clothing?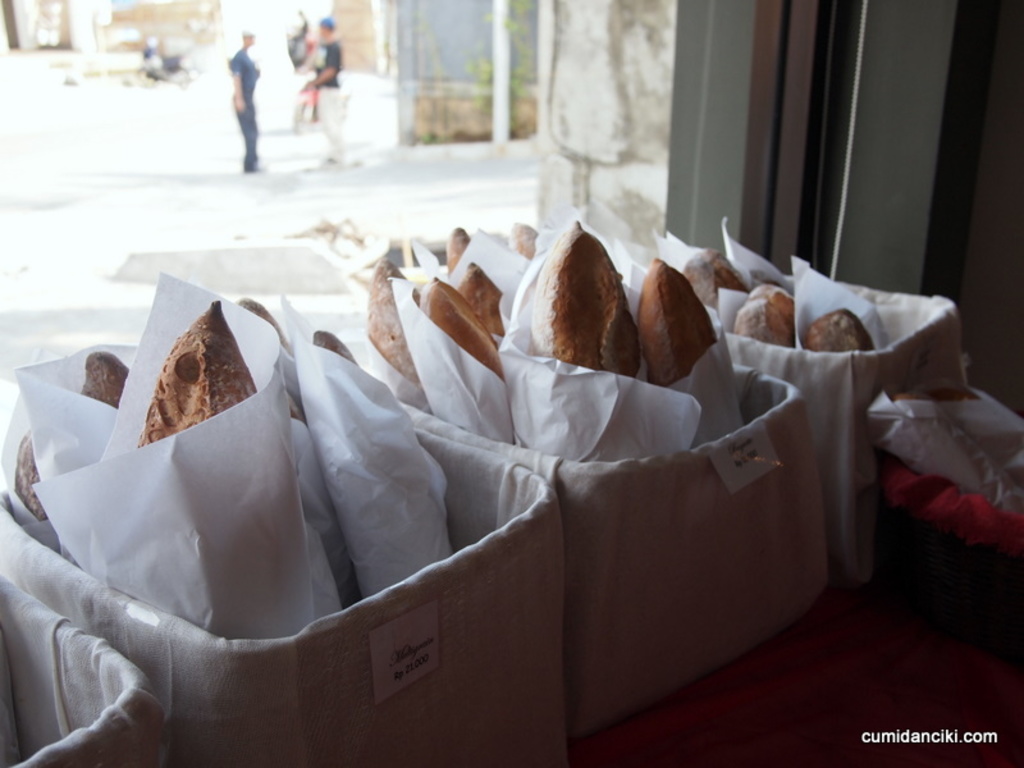
229:46:257:170
